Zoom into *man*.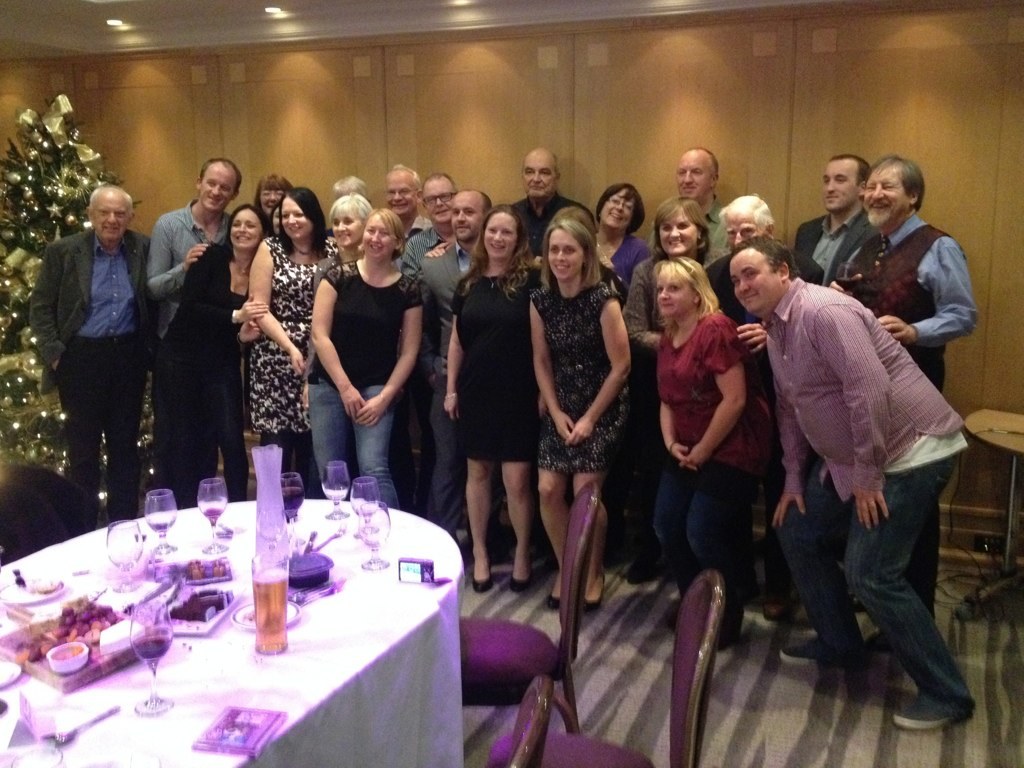
Zoom target: locate(415, 182, 495, 543).
